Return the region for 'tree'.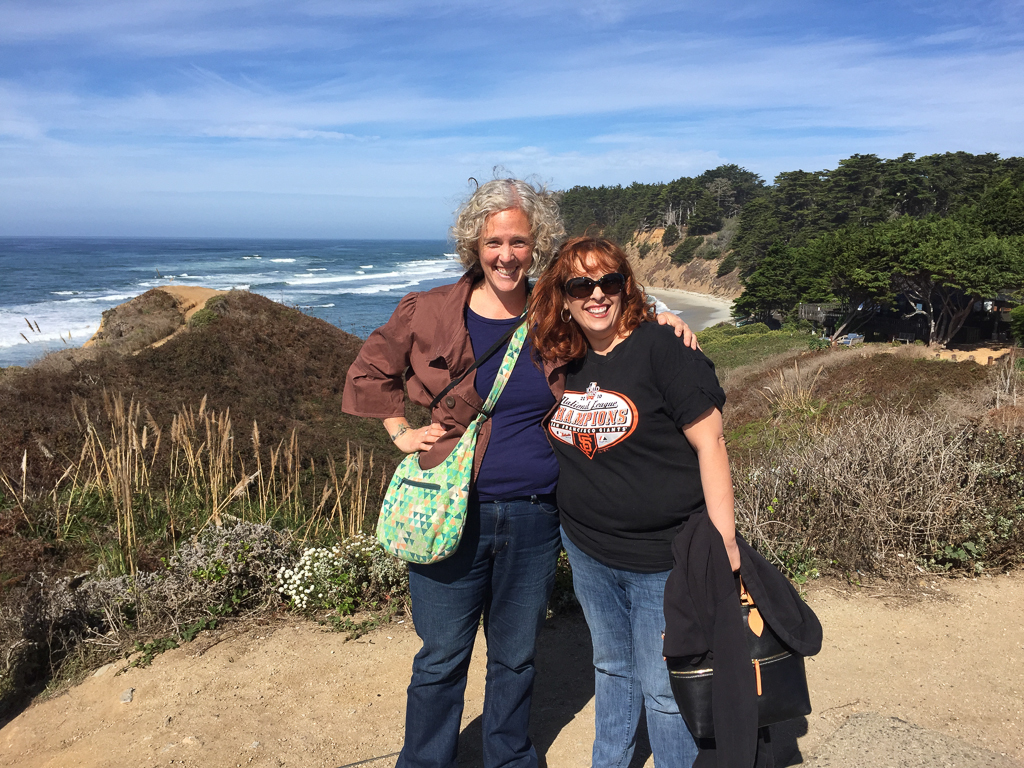
733:212:1023:349.
